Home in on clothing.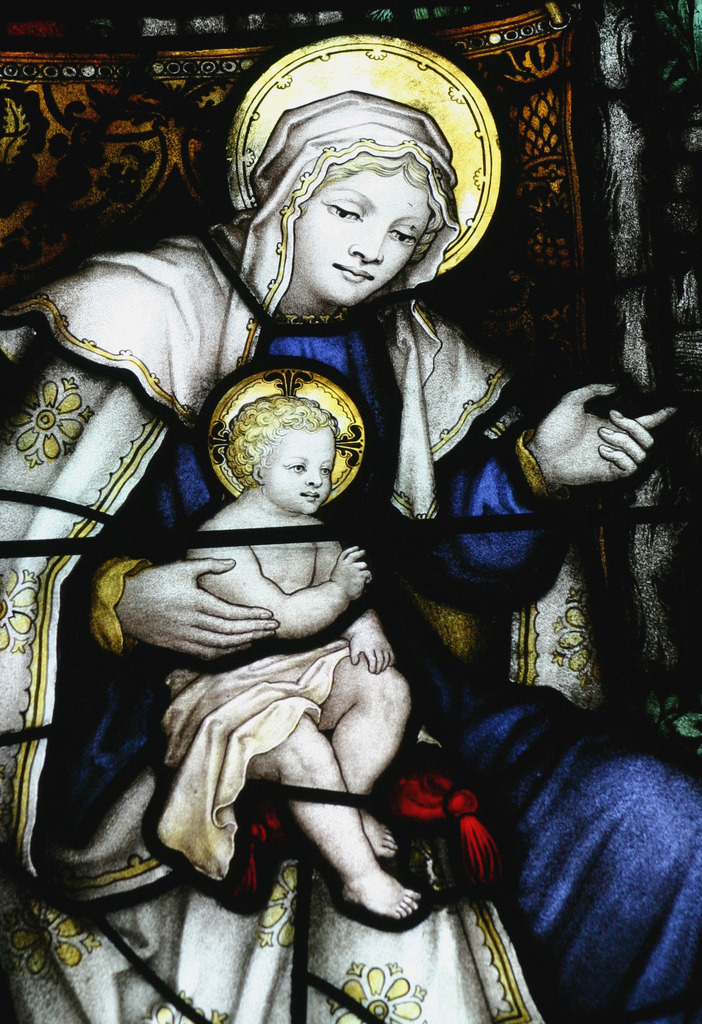
Homed in at 0/26/701/1023.
